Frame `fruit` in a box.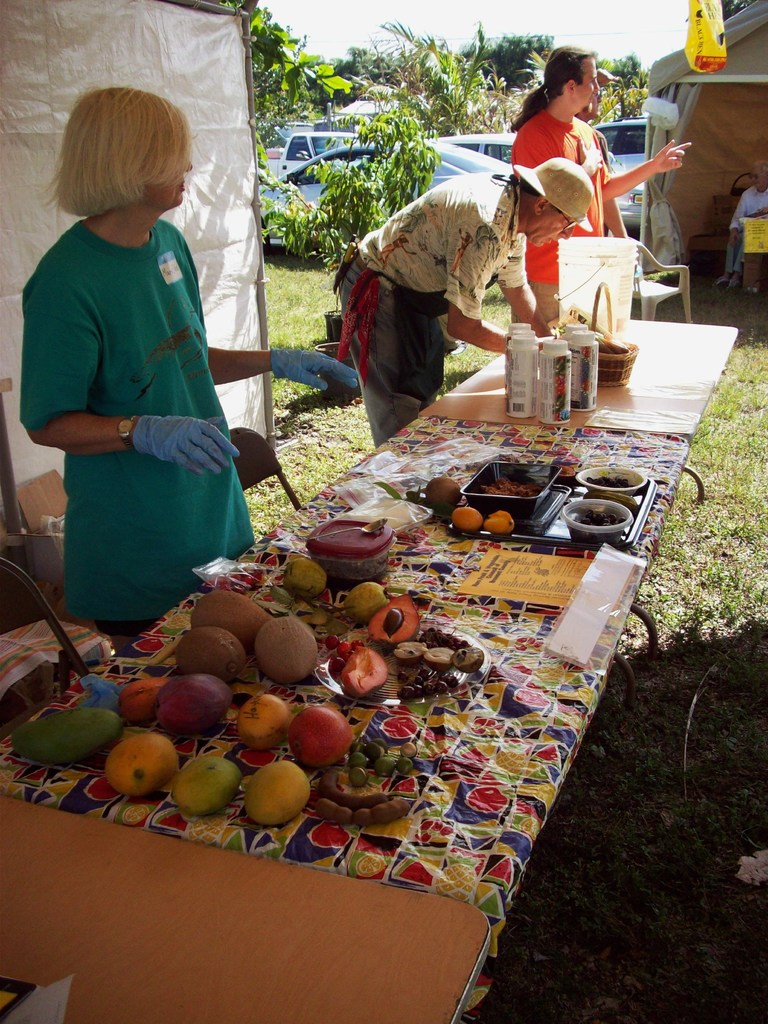
(479, 511, 518, 538).
